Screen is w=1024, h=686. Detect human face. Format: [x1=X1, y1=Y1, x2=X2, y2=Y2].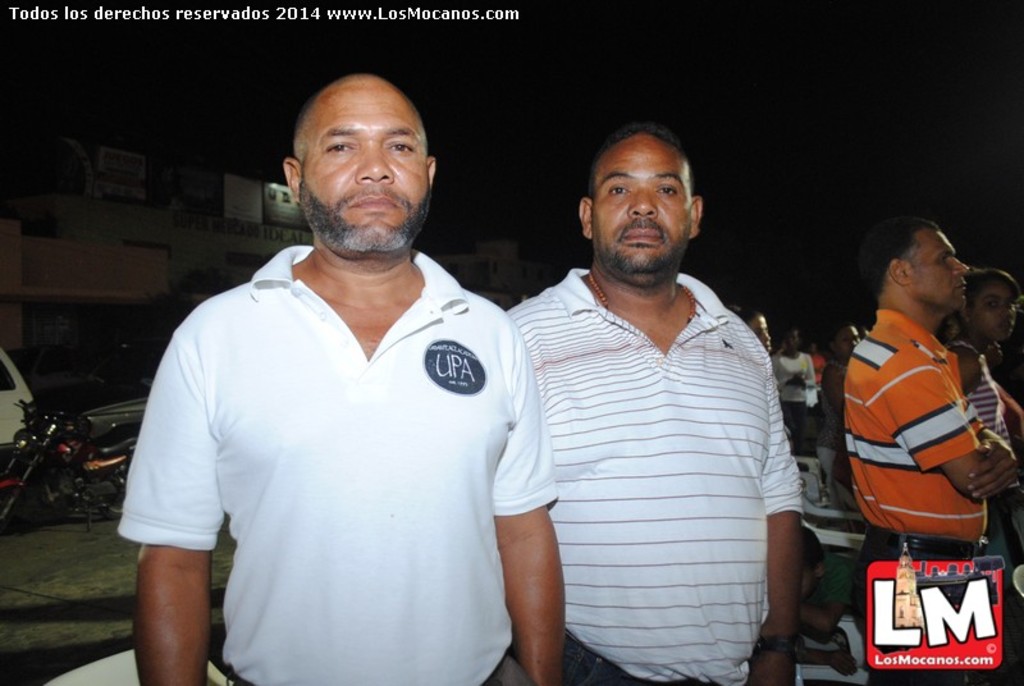
[x1=978, y1=280, x2=1023, y2=339].
